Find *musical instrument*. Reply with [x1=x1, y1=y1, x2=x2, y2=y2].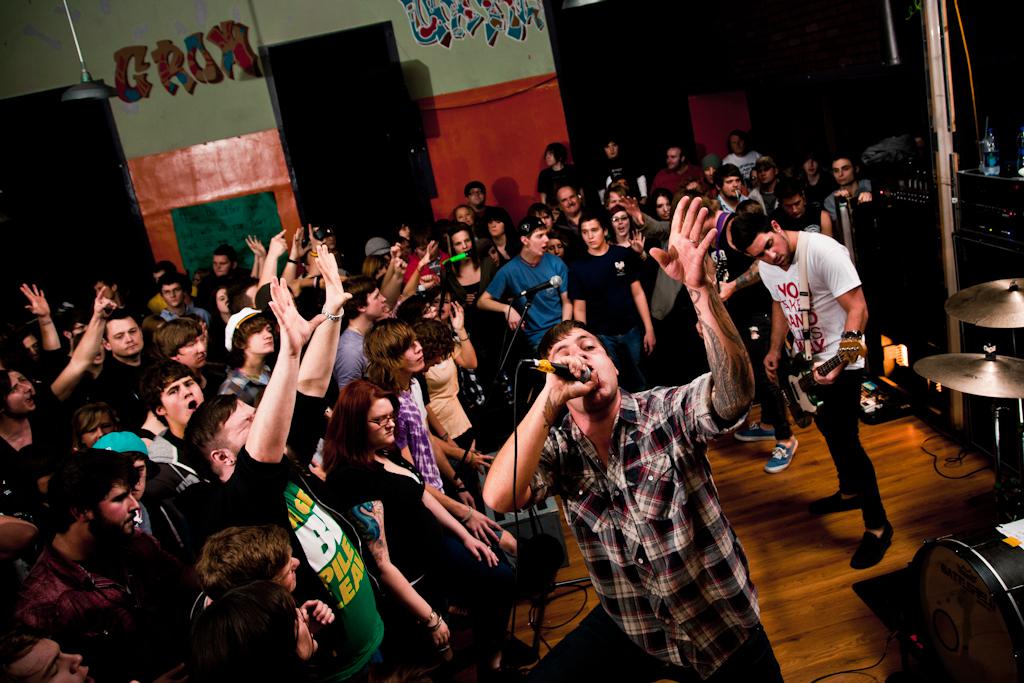
[x1=898, y1=529, x2=1020, y2=664].
